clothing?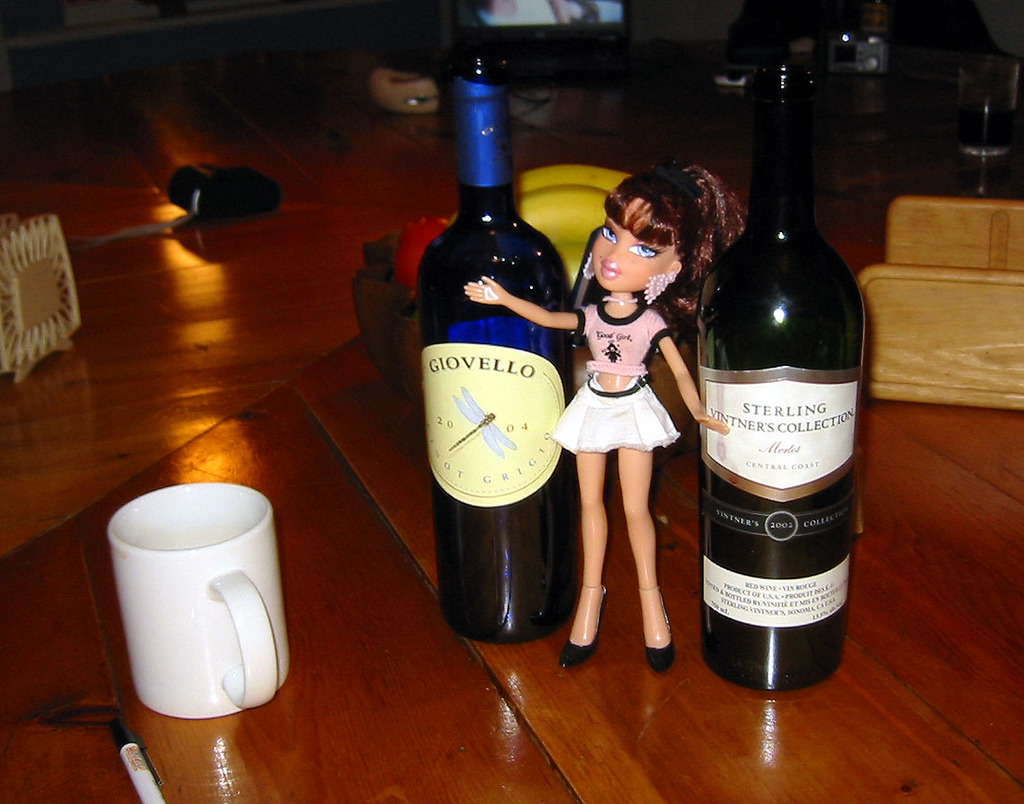
546,297,684,450
